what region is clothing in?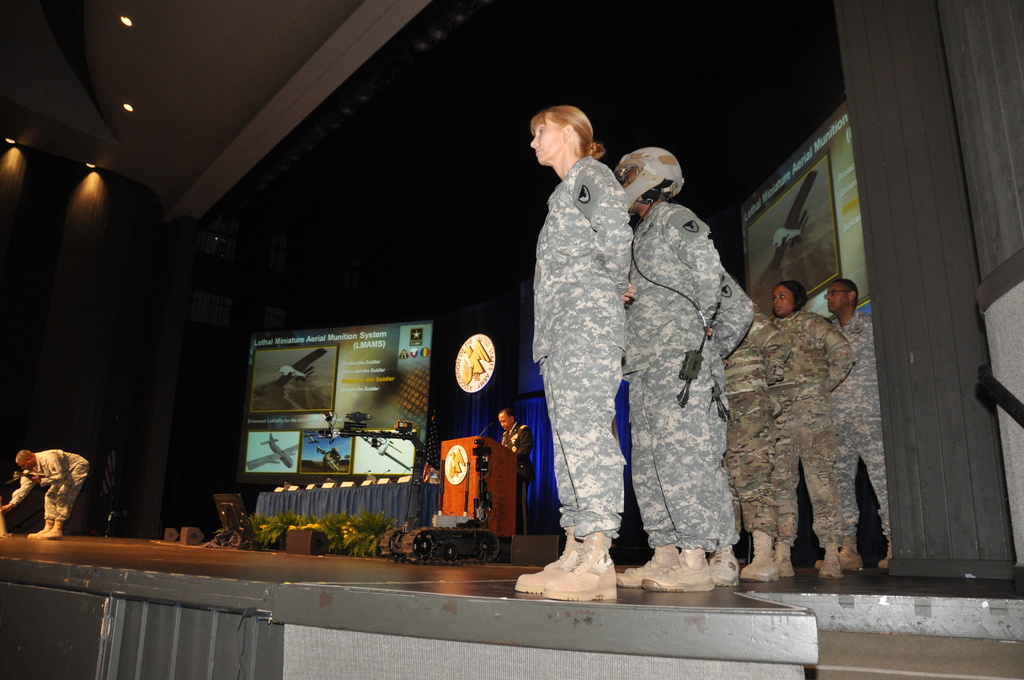
<bbox>721, 306, 800, 547</bbox>.
